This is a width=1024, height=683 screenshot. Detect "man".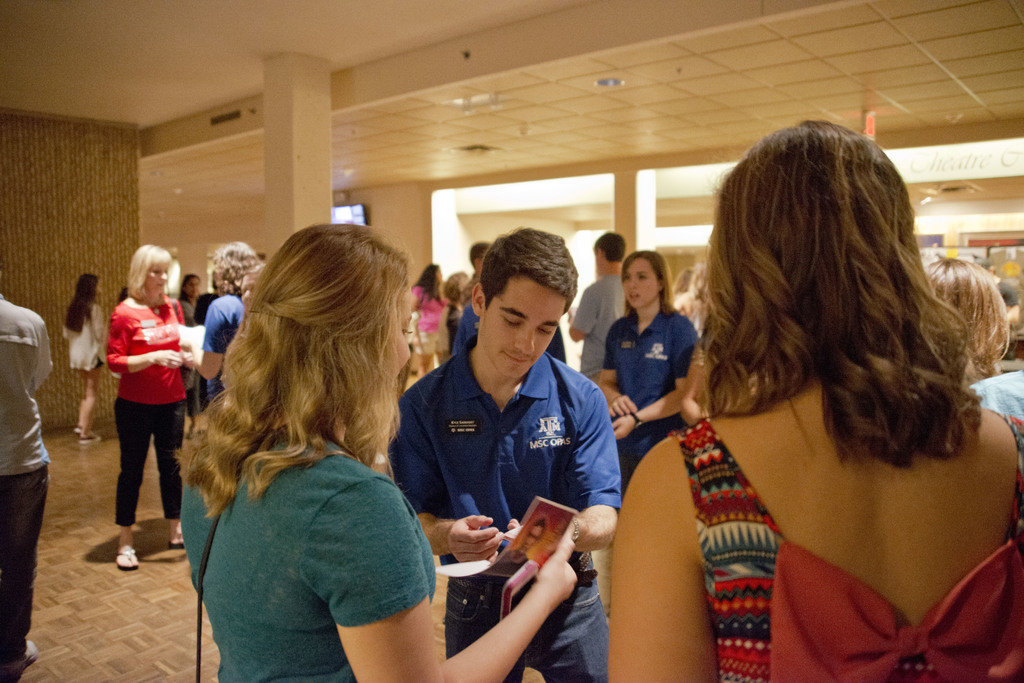
crop(392, 236, 630, 647).
